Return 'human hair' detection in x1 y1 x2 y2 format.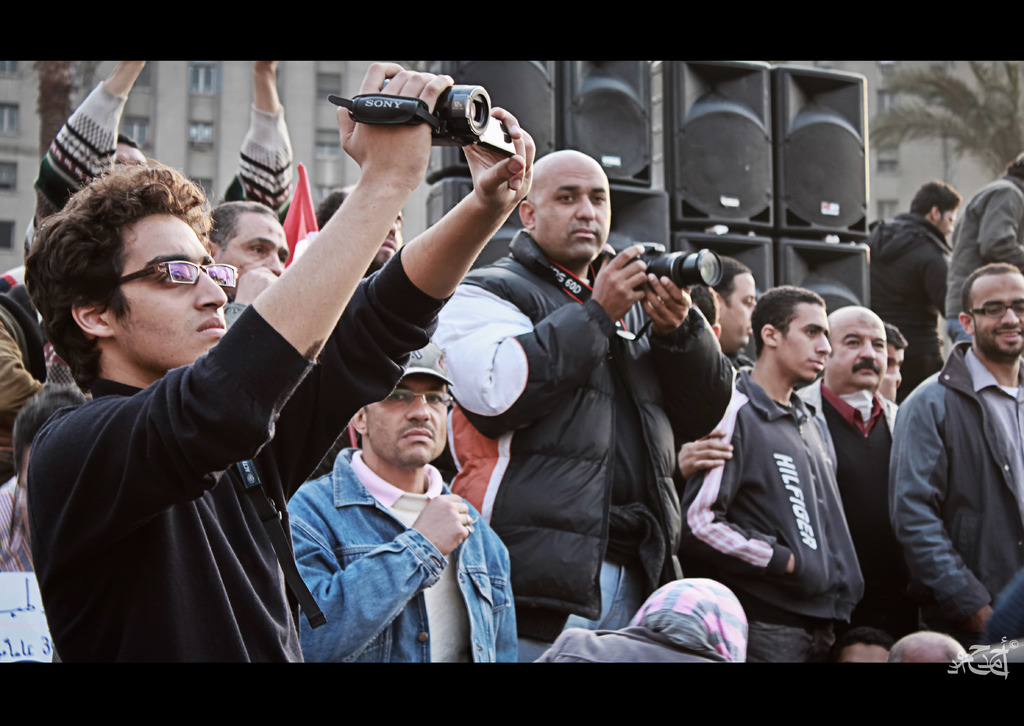
688 284 719 328.
